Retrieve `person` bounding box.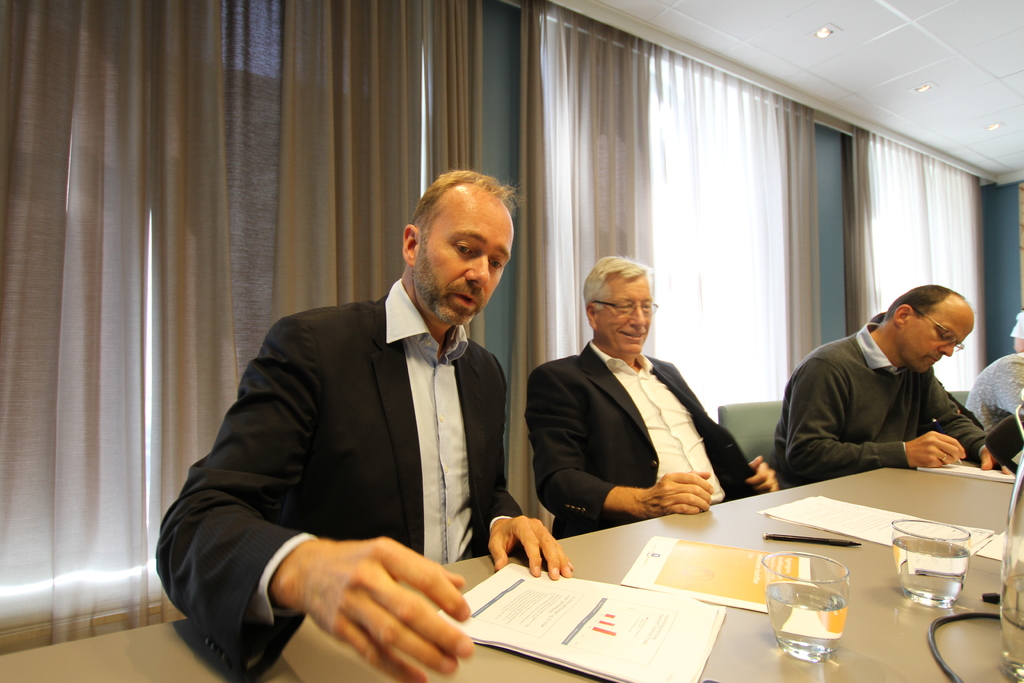
Bounding box: 785, 262, 1004, 494.
